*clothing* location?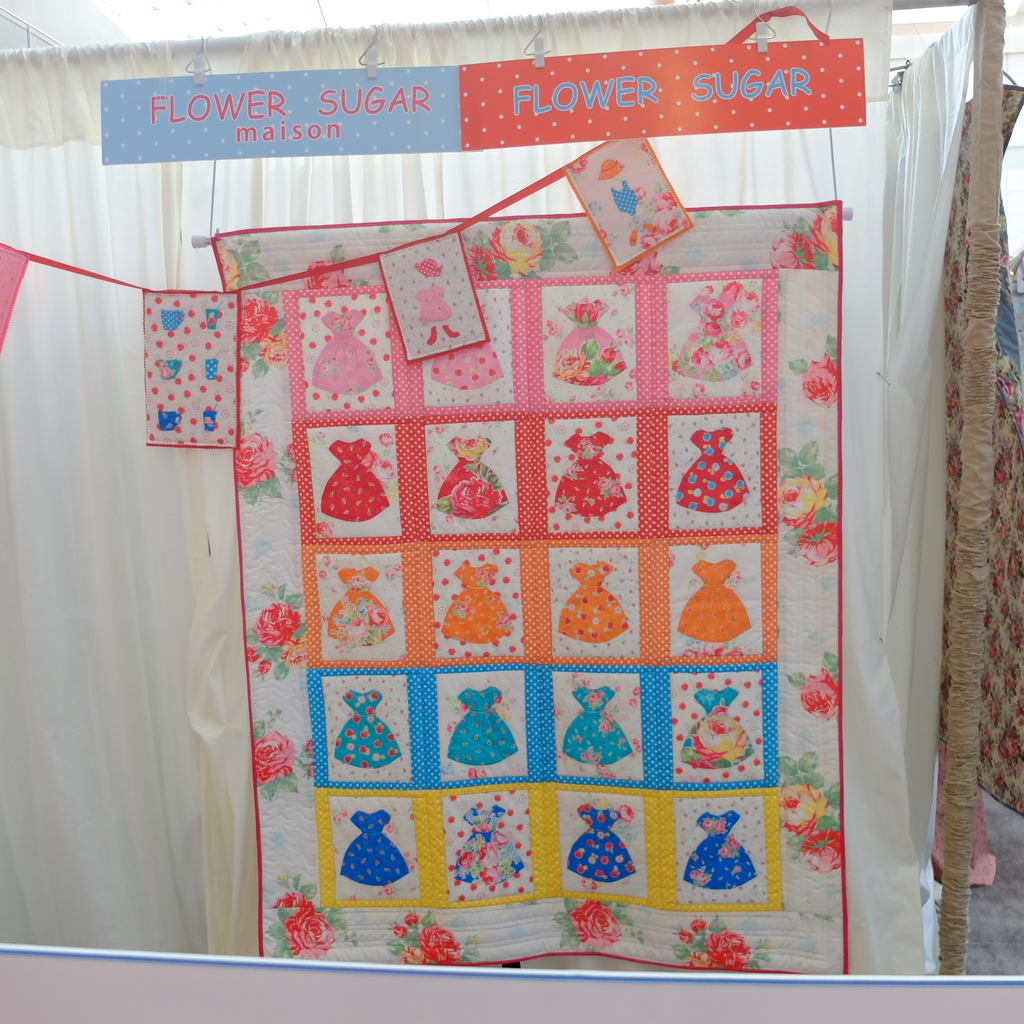
<bbox>439, 550, 519, 650</bbox>
